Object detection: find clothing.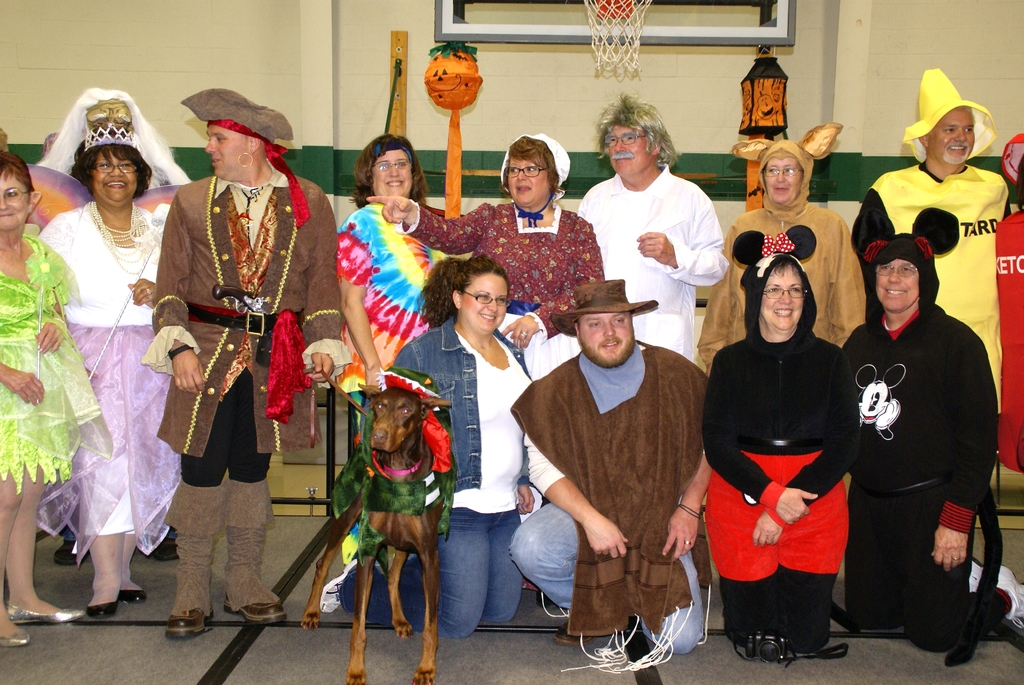
(716,192,859,404).
